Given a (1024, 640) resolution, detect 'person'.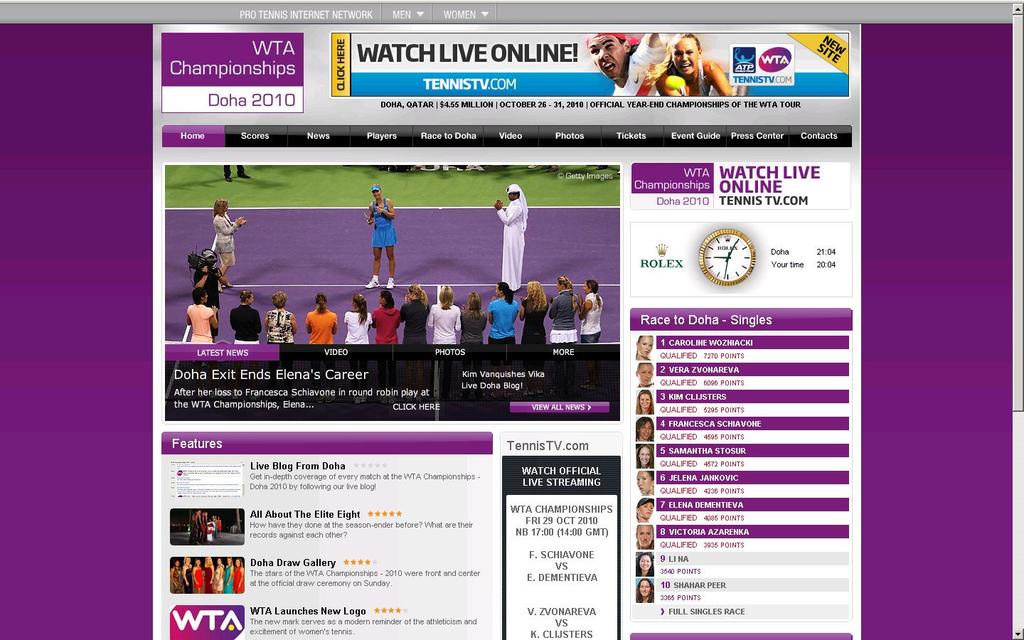
locate(353, 176, 400, 283).
